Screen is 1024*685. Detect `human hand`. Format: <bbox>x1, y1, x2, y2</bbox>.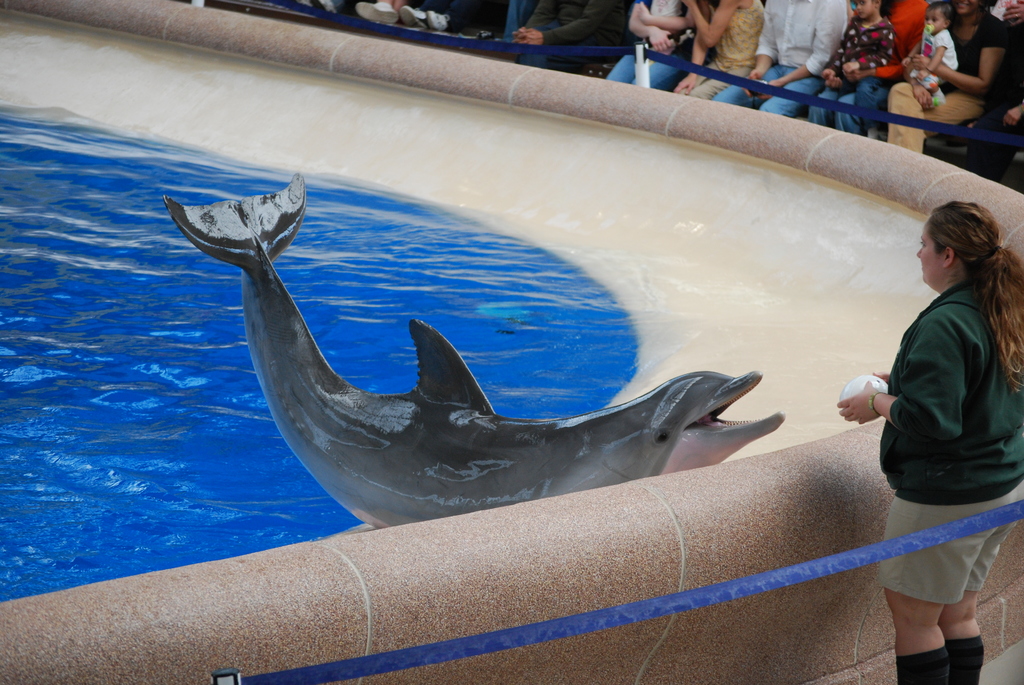
<bbox>827, 76, 840, 90</bbox>.
